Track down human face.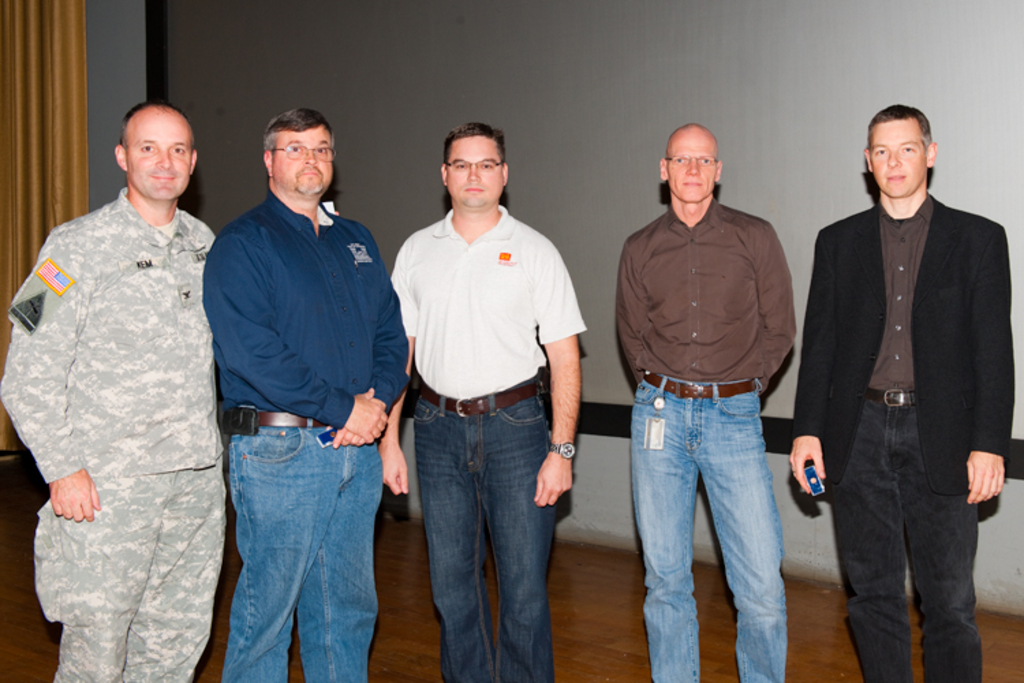
Tracked to bbox(444, 137, 501, 208).
